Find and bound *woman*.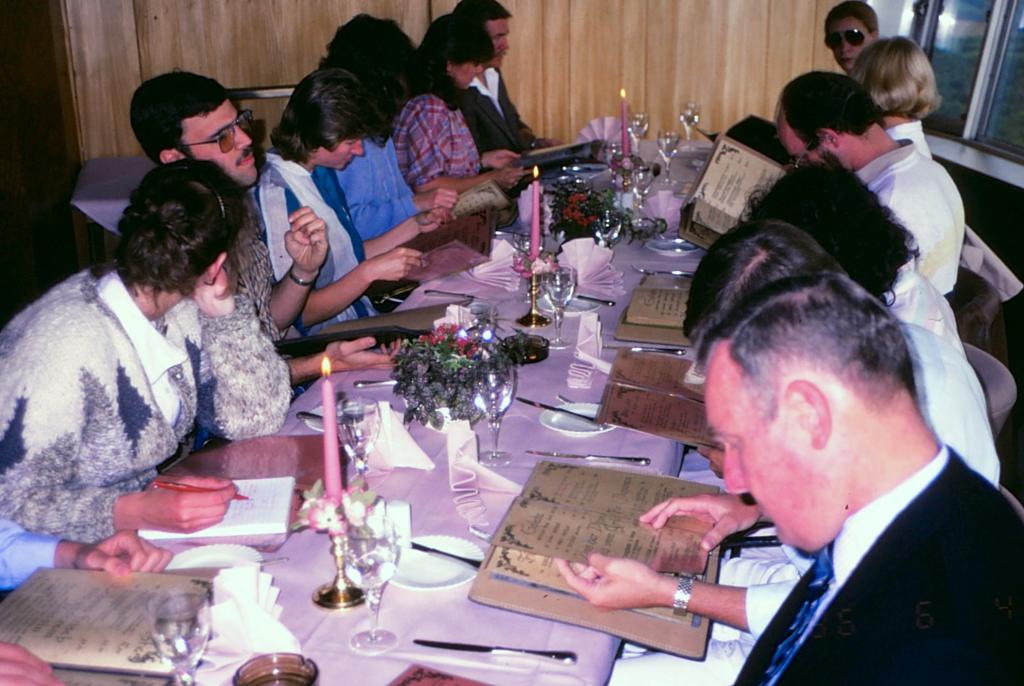
Bound: <bbox>263, 65, 453, 353</bbox>.
